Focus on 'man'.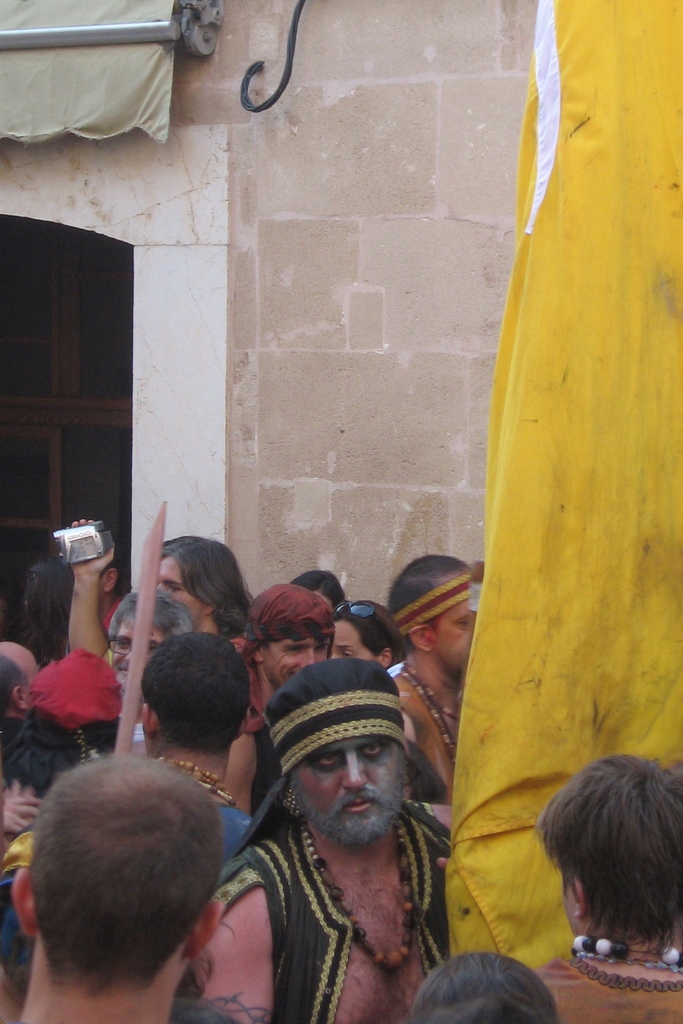
Focused at Rect(90, 575, 207, 699).
